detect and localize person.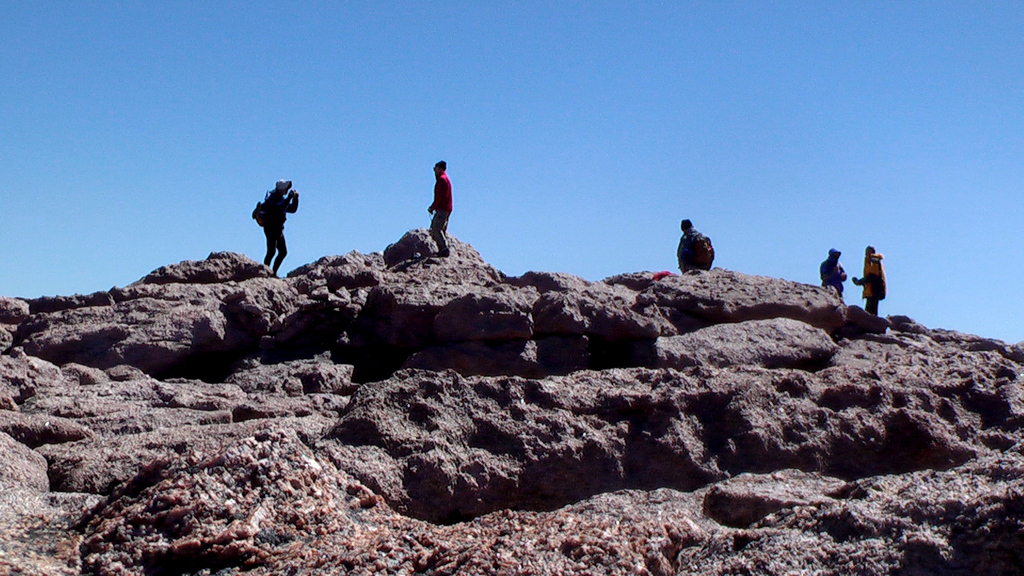
Localized at 813 246 846 296.
